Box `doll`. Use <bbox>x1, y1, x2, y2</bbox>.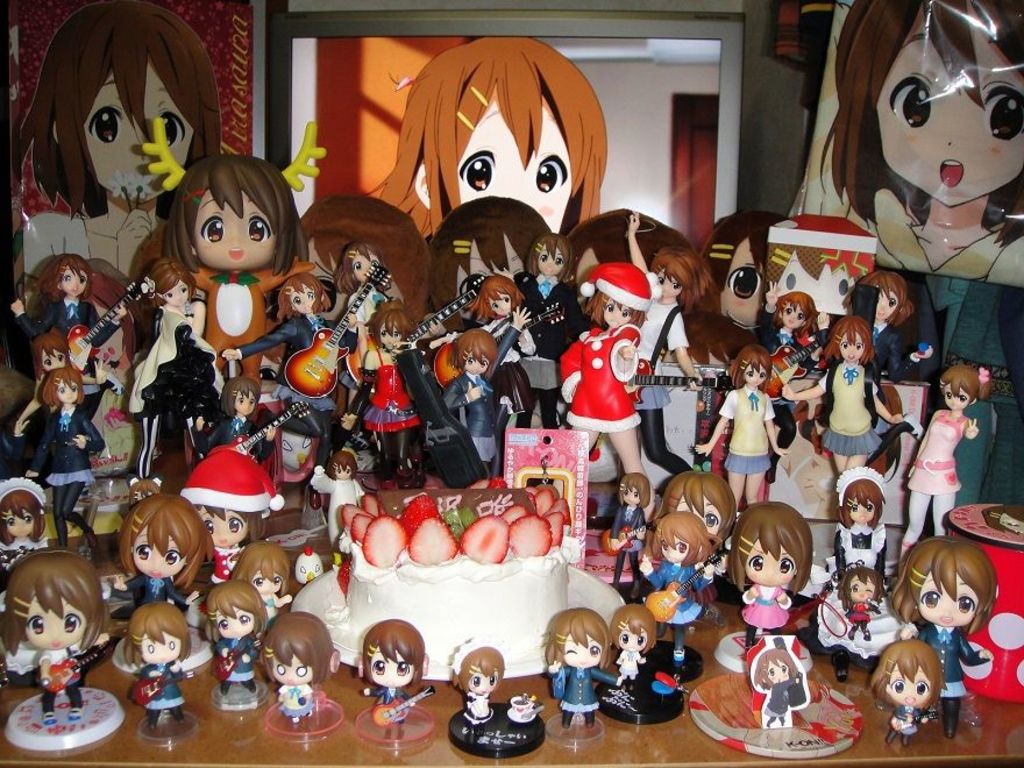
<bbox>656, 510, 709, 616</bbox>.
